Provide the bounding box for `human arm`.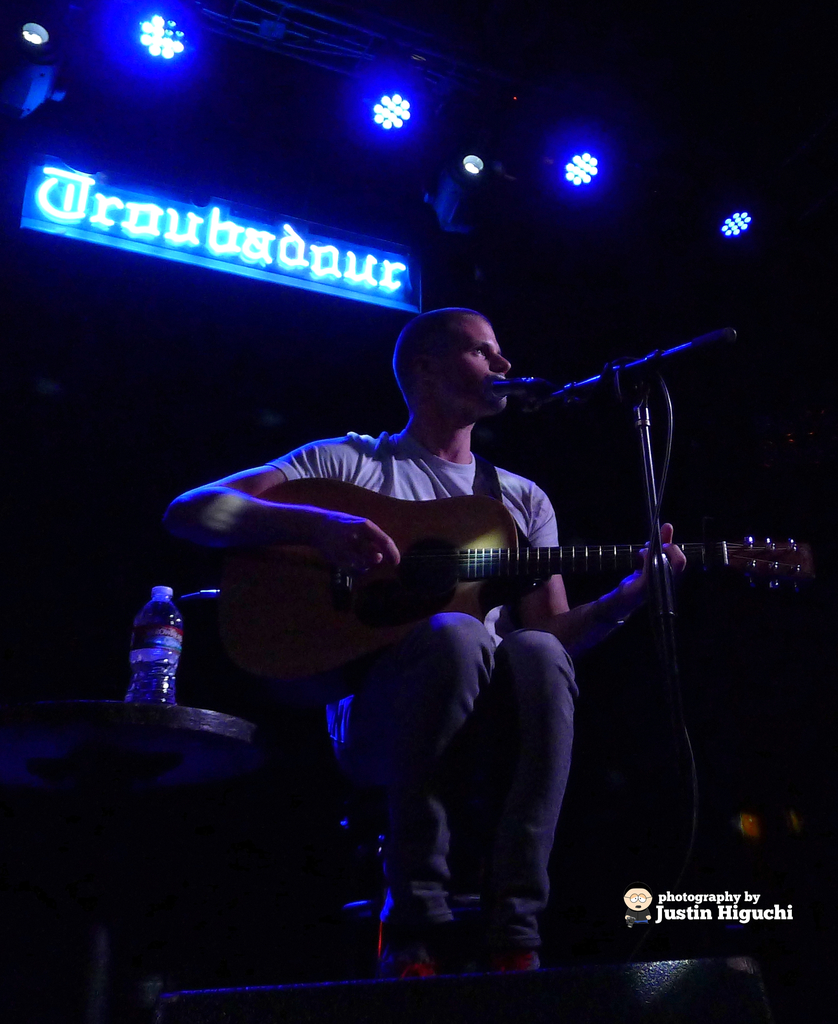
rect(160, 413, 387, 604).
